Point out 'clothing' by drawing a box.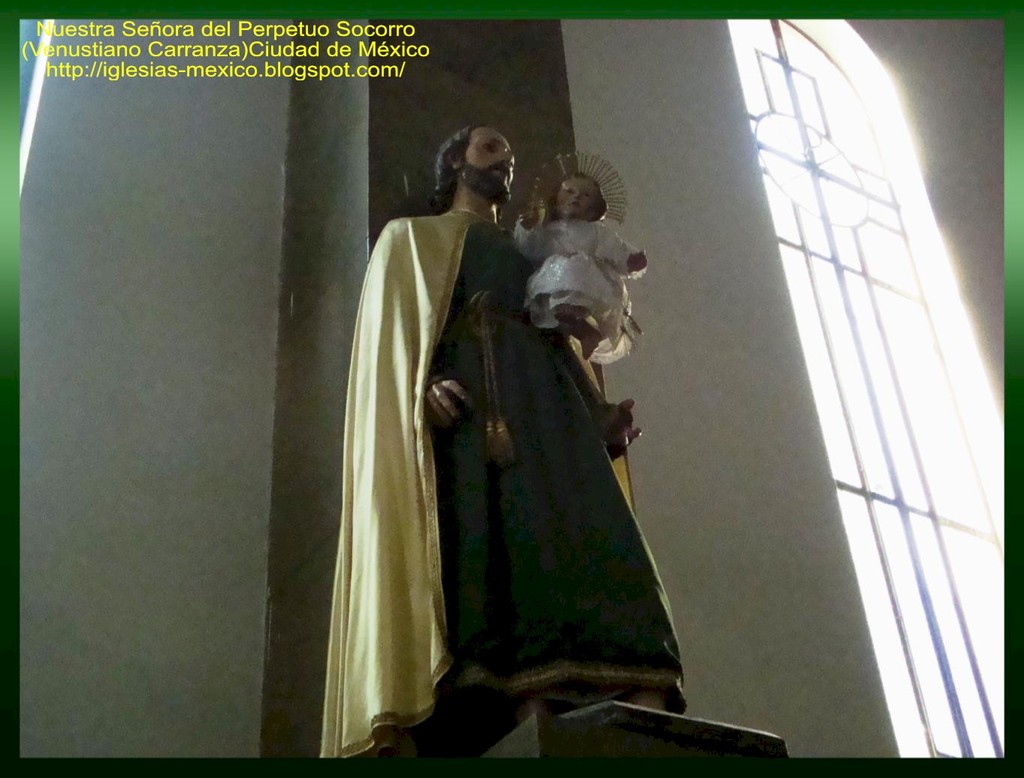
left=322, top=167, right=578, bottom=777.
